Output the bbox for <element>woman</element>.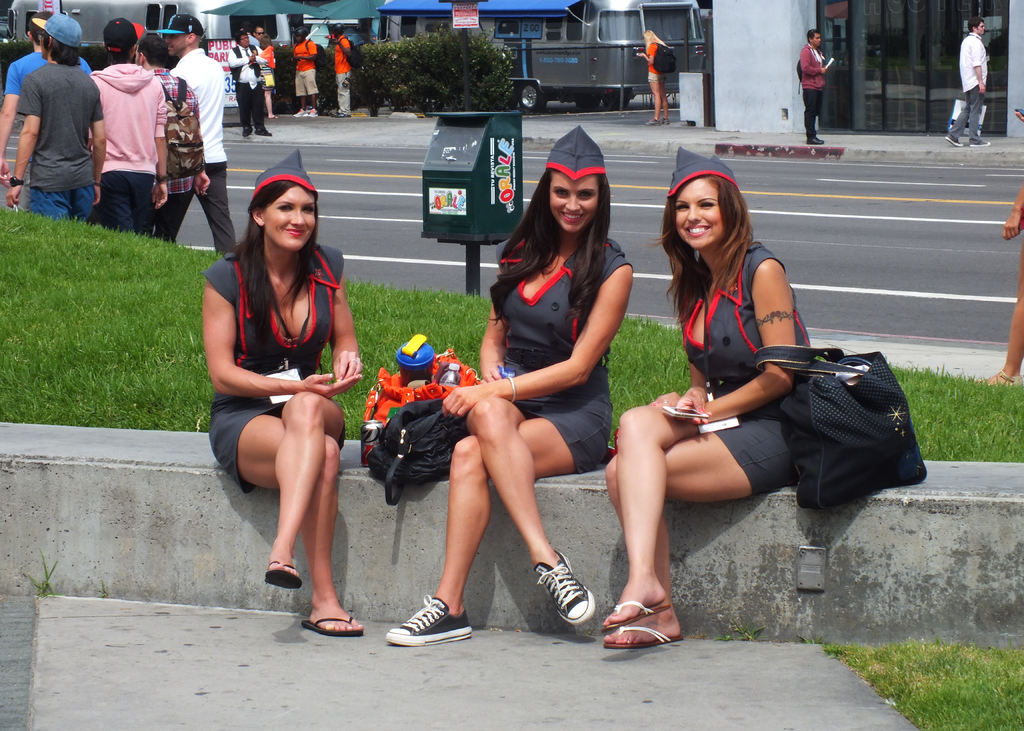
(202, 142, 372, 641).
